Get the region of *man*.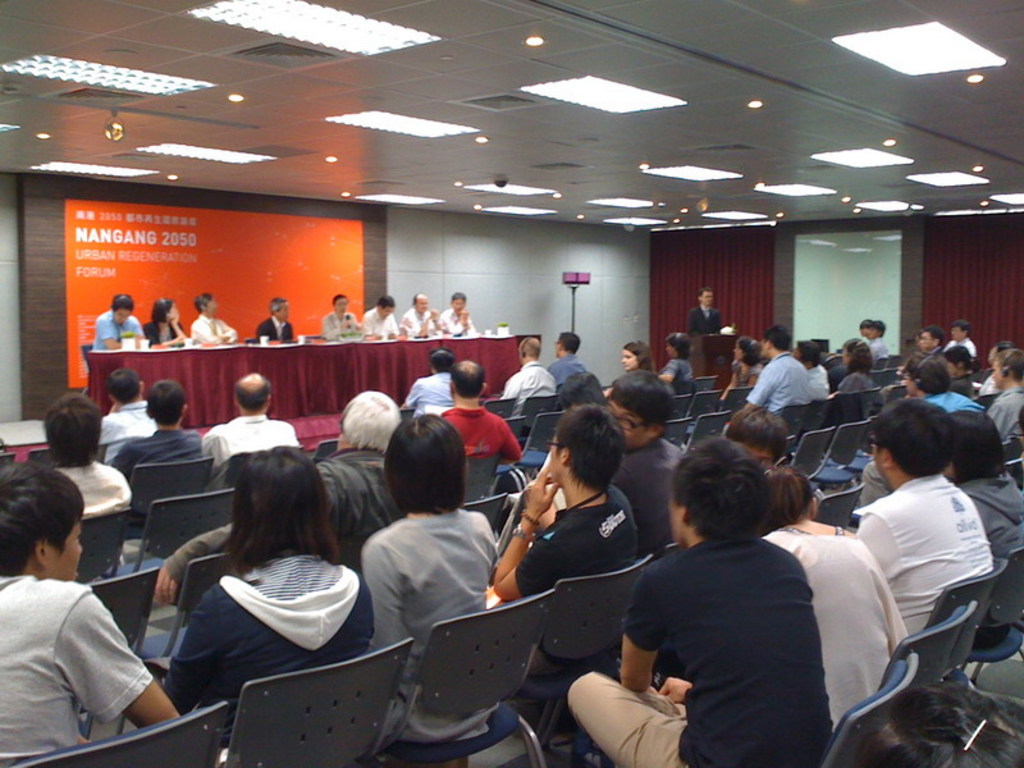
pyautogui.locateOnScreen(497, 333, 563, 417).
